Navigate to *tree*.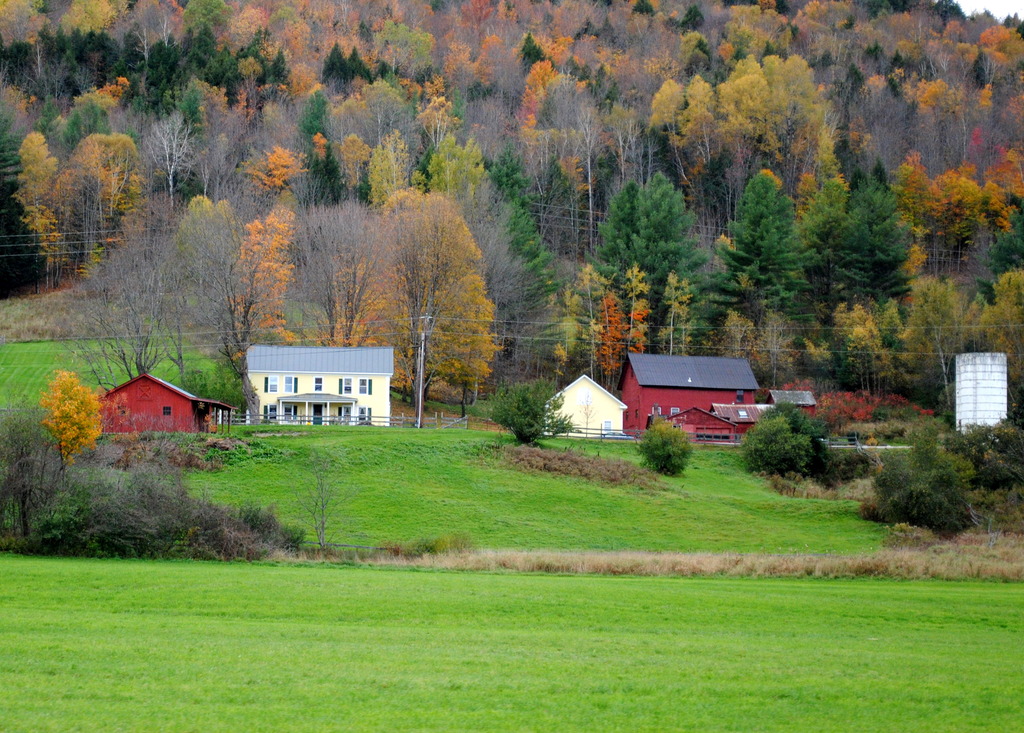
Navigation target: BBox(961, 268, 1023, 424).
